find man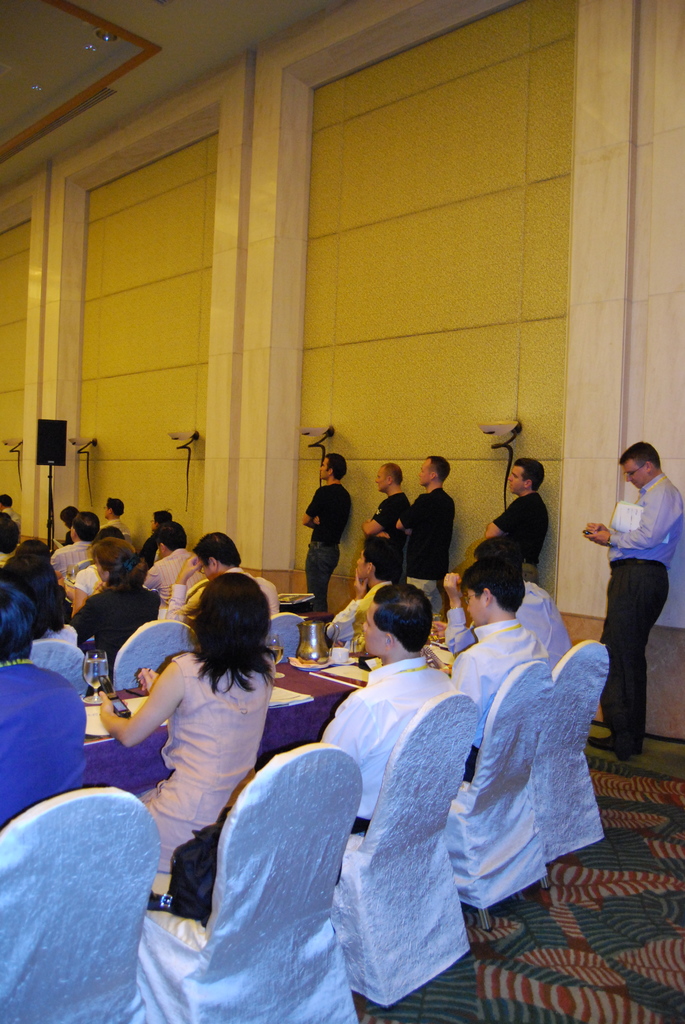
[left=393, top=456, right=454, bottom=610]
